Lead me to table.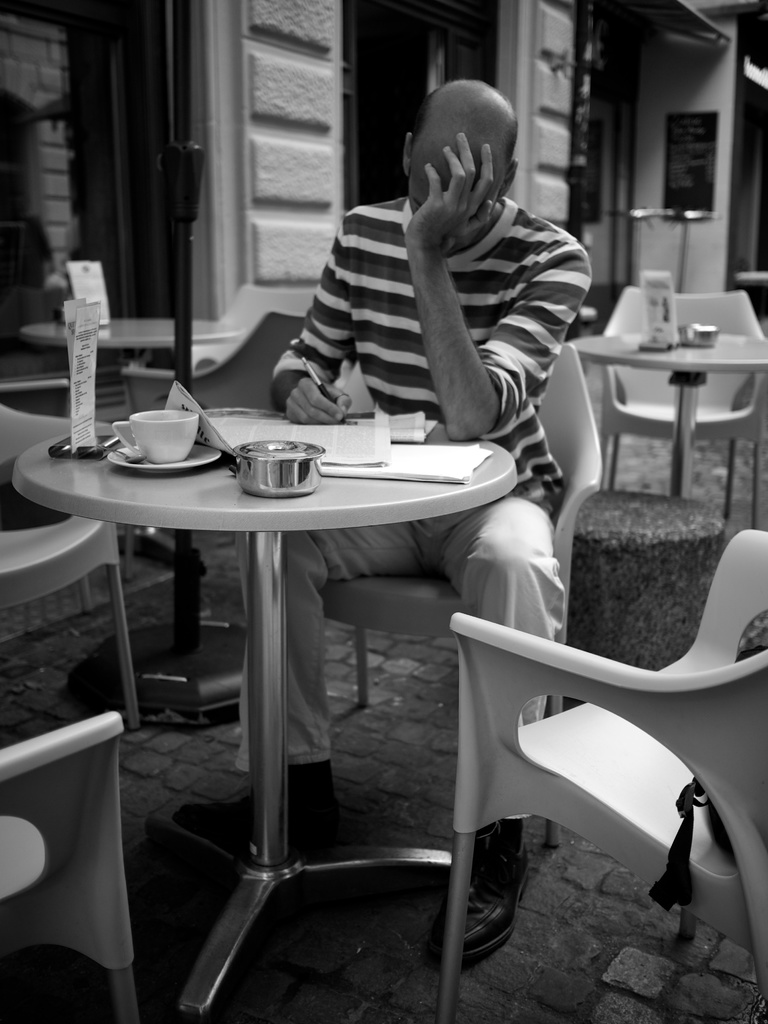
Lead to bbox=[562, 330, 767, 502].
